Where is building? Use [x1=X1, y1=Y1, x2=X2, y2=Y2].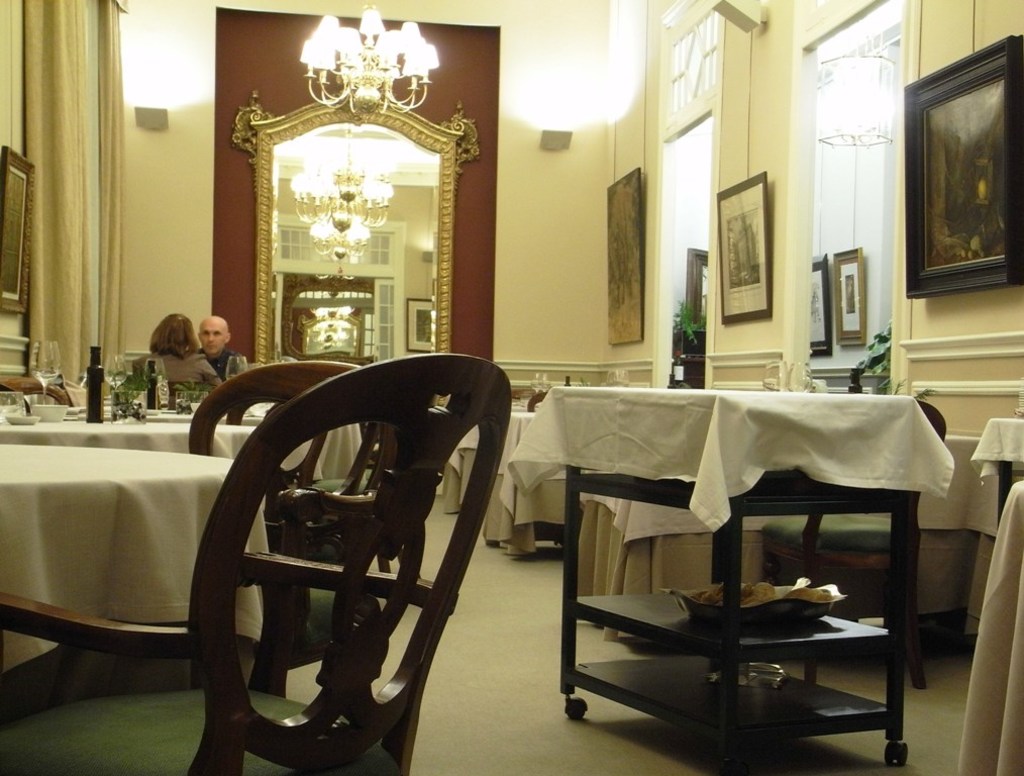
[x1=0, y1=0, x2=1023, y2=773].
